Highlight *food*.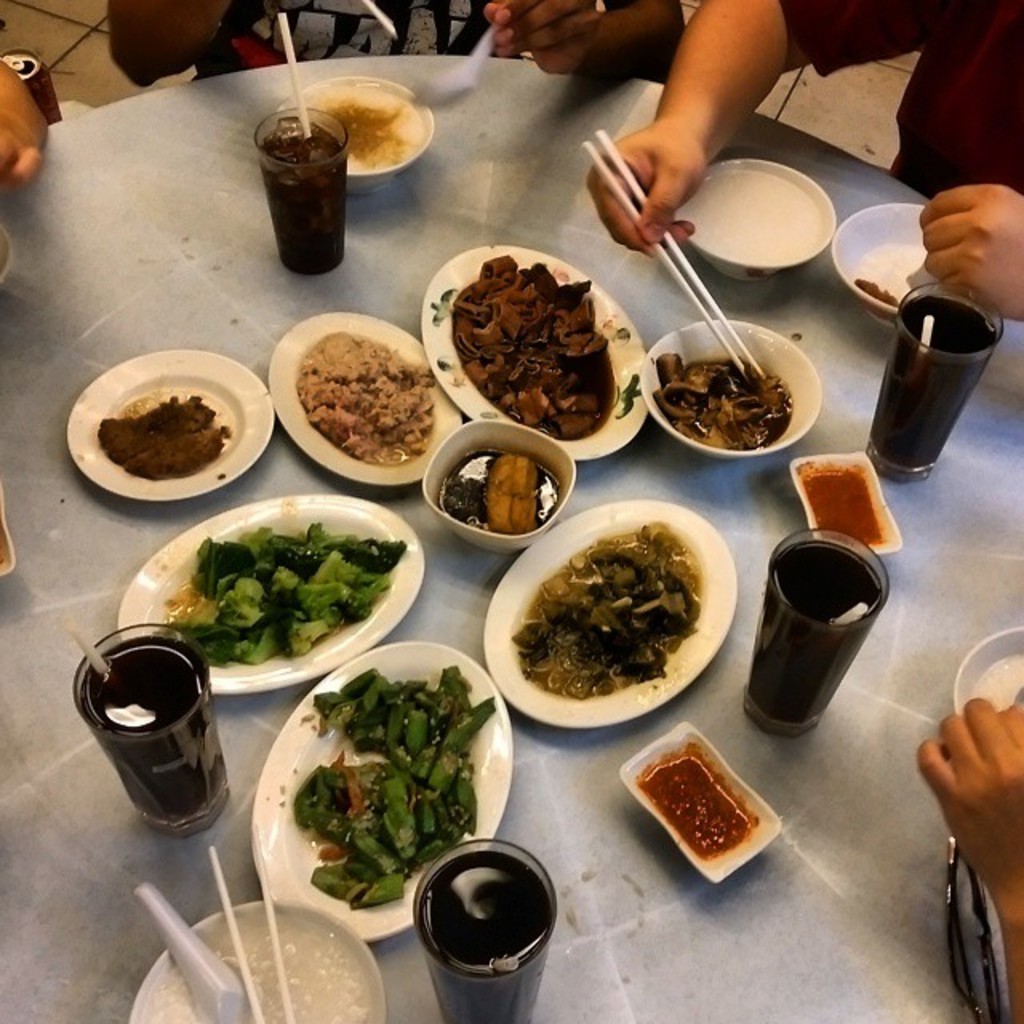
Highlighted region: x1=290, y1=334, x2=438, y2=450.
